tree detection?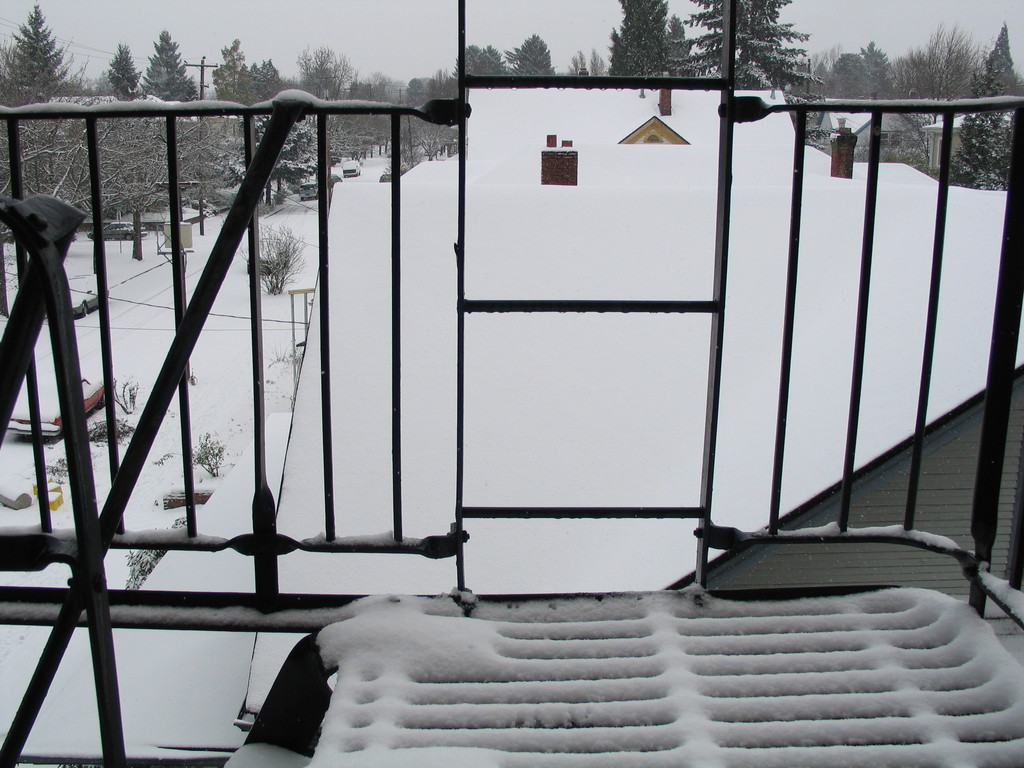
box=[956, 22, 1018, 187]
